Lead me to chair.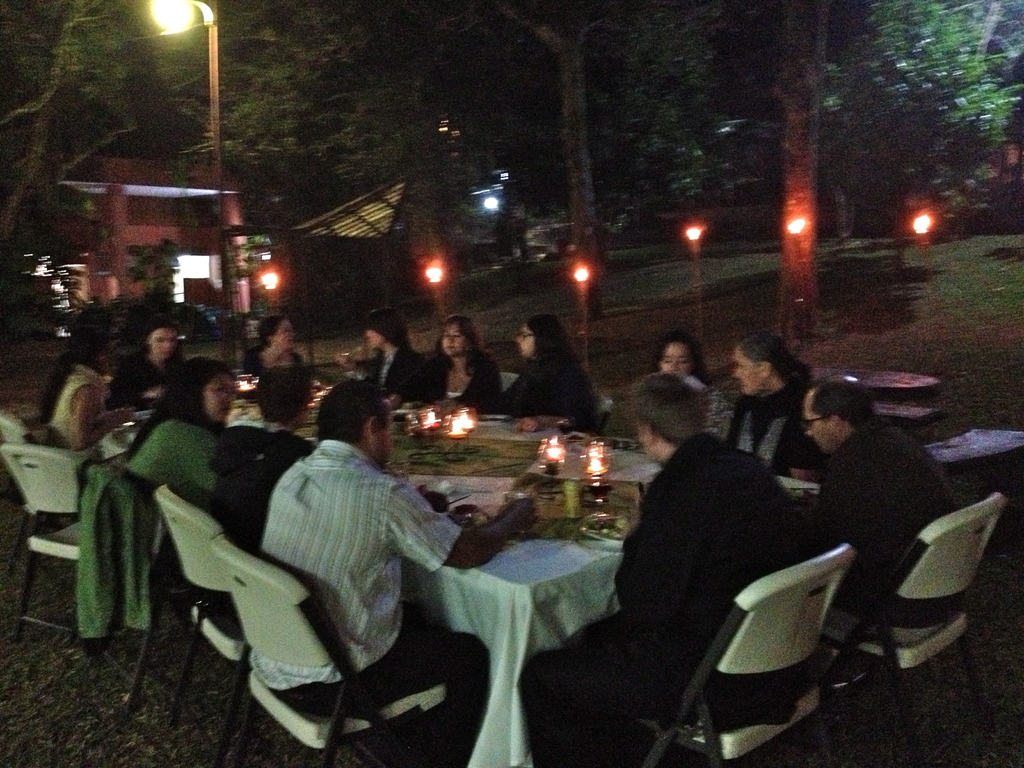
Lead to {"left": 0, "top": 412, "right": 45, "bottom": 569}.
